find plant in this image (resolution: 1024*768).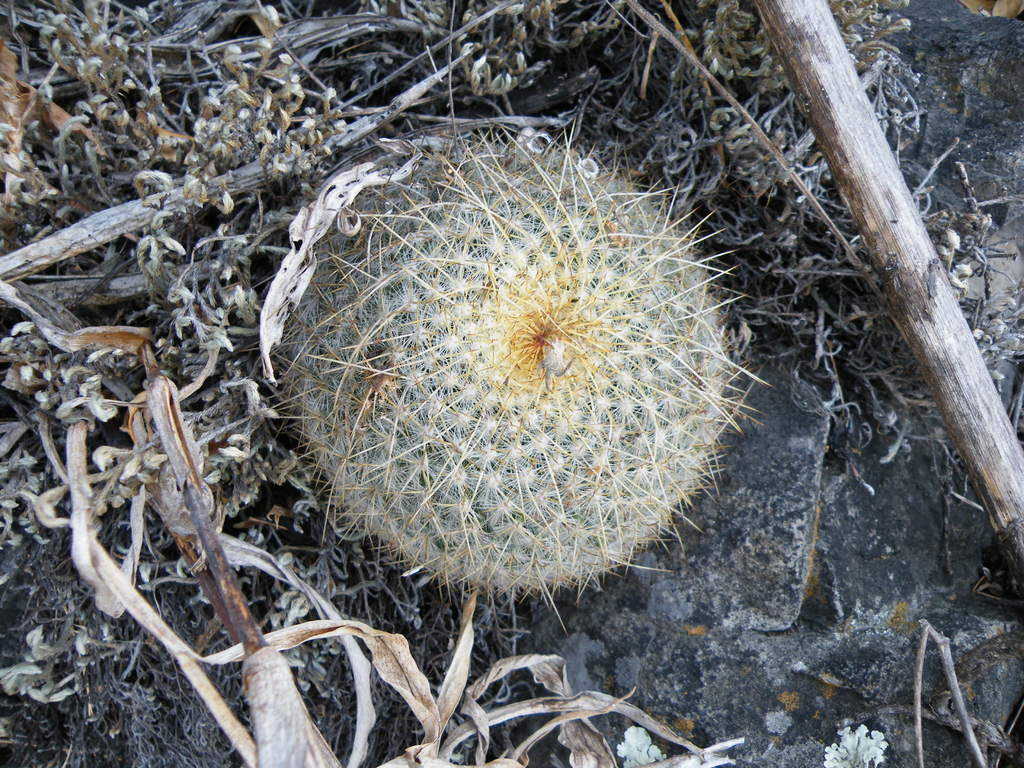
[259,116,772,632].
